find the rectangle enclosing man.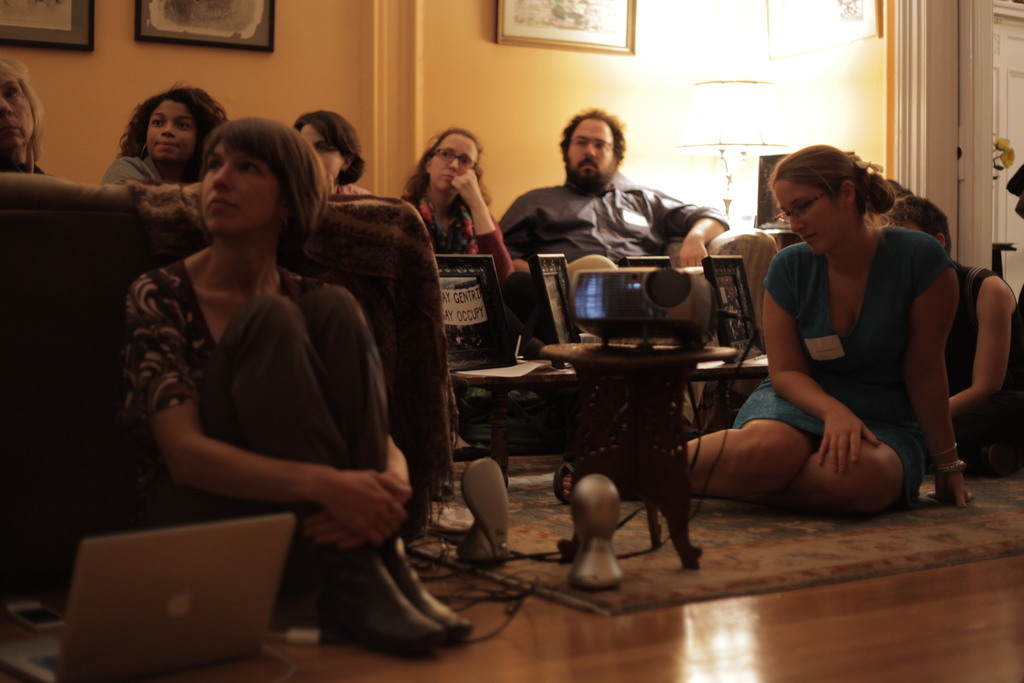
484:113:723:270.
